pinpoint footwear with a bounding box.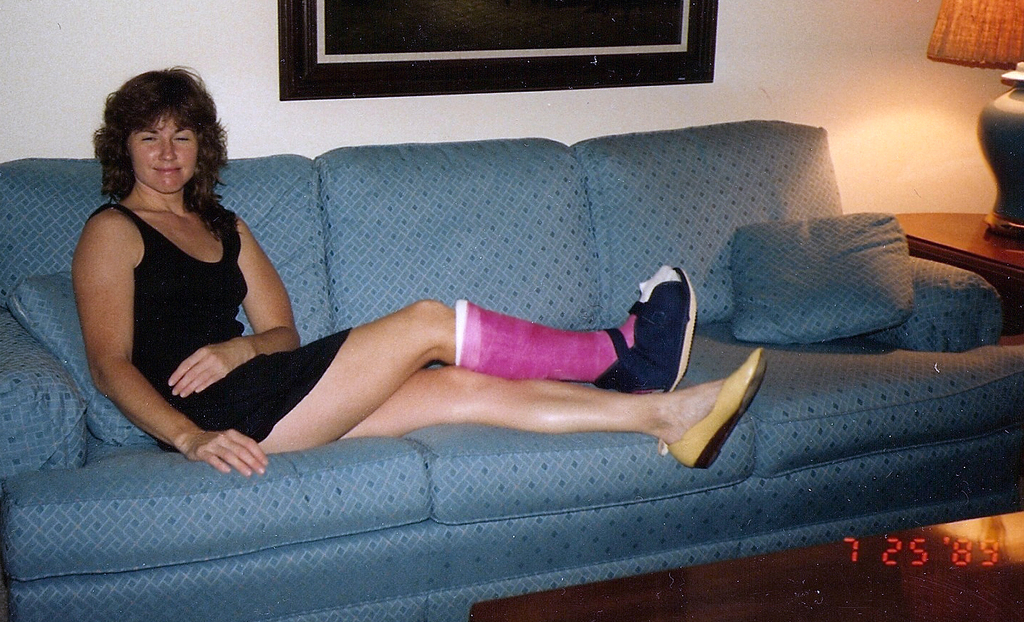
(left=670, top=348, right=771, bottom=471).
